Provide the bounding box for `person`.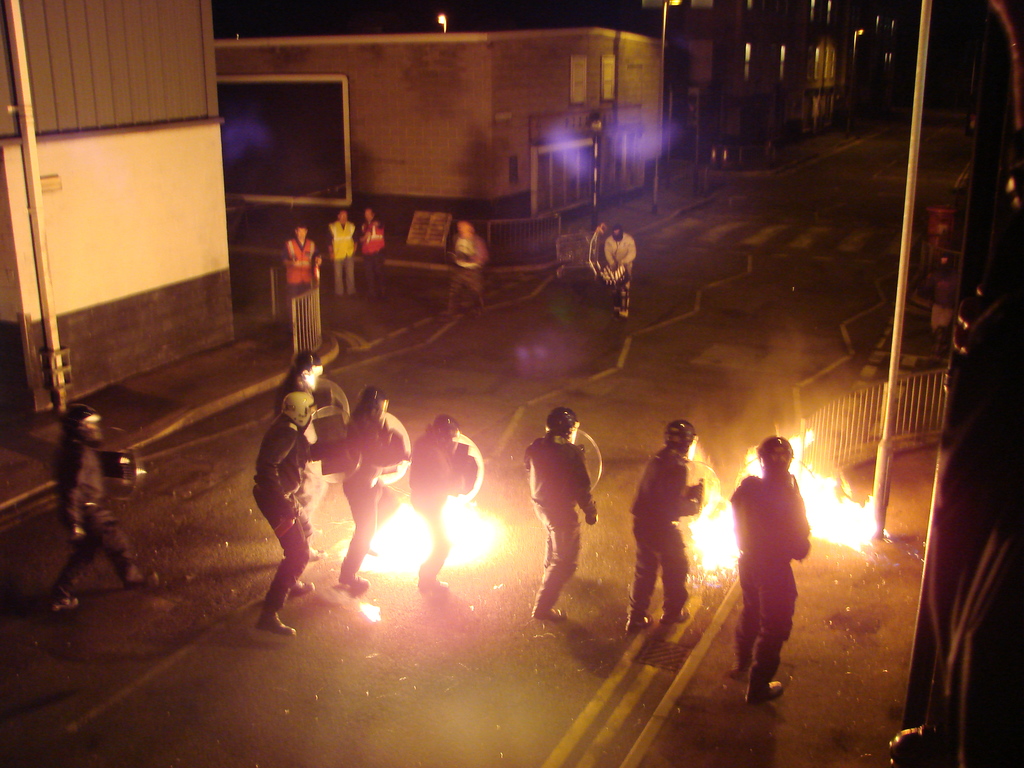
pyautogui.locateOnScreen(287, 224, 319, 302).
